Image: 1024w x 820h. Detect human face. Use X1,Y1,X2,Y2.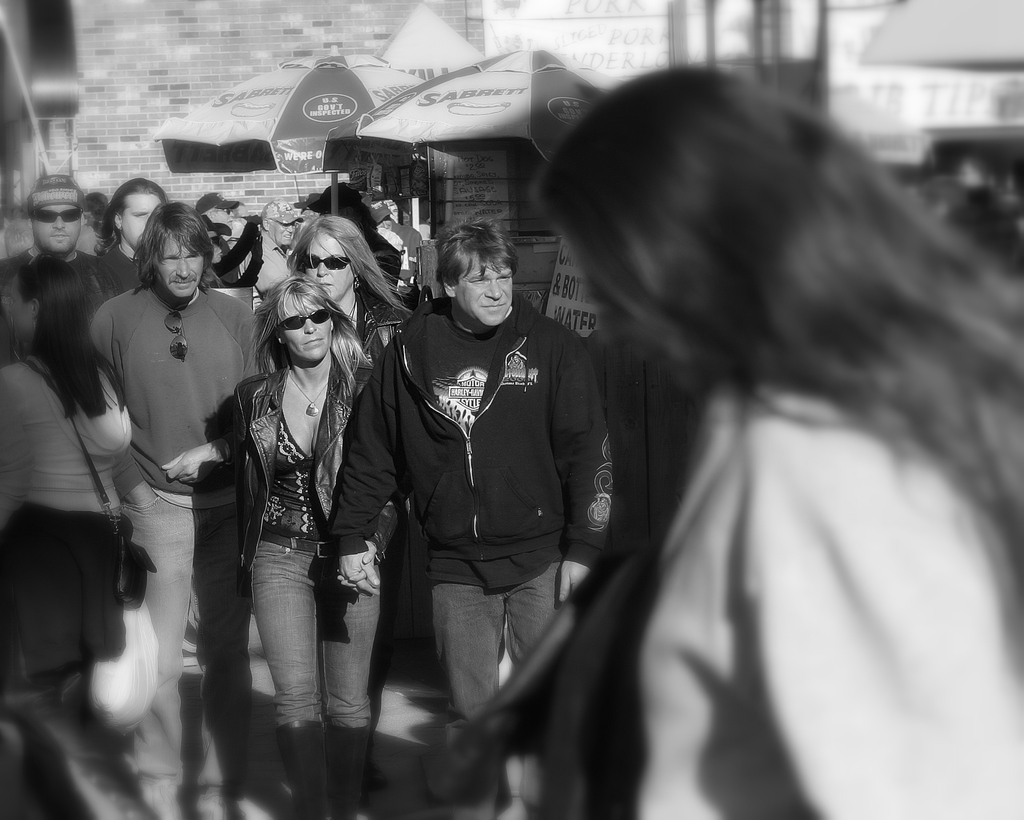
158,229,202,300.
